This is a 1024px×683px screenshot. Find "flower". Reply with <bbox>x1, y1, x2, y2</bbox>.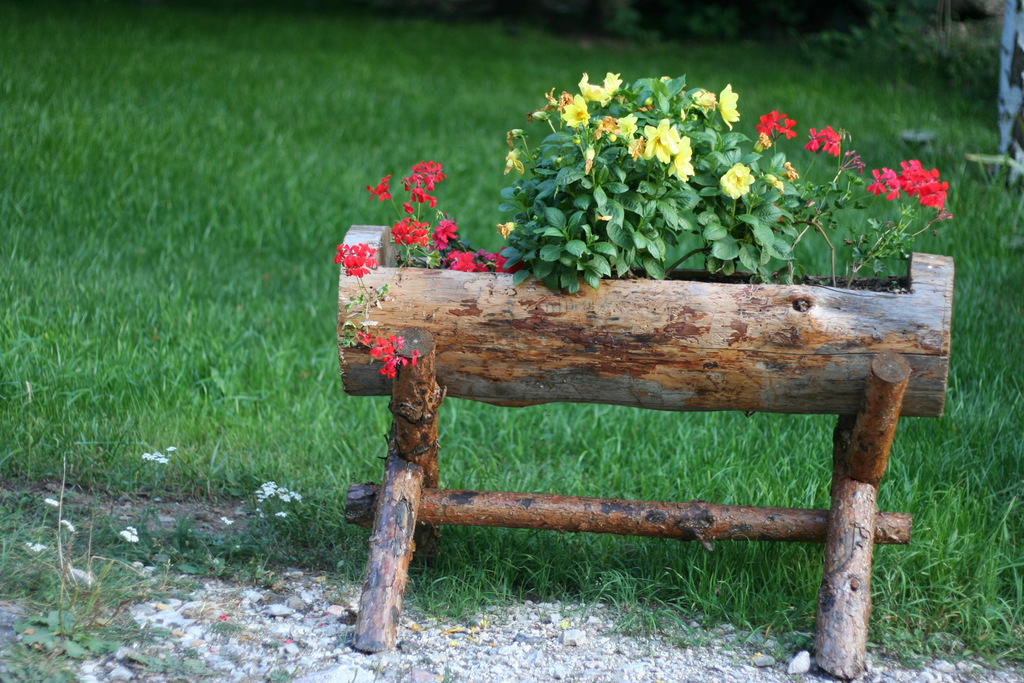
<bbox>499, 215, 524, 239</bbox>.
